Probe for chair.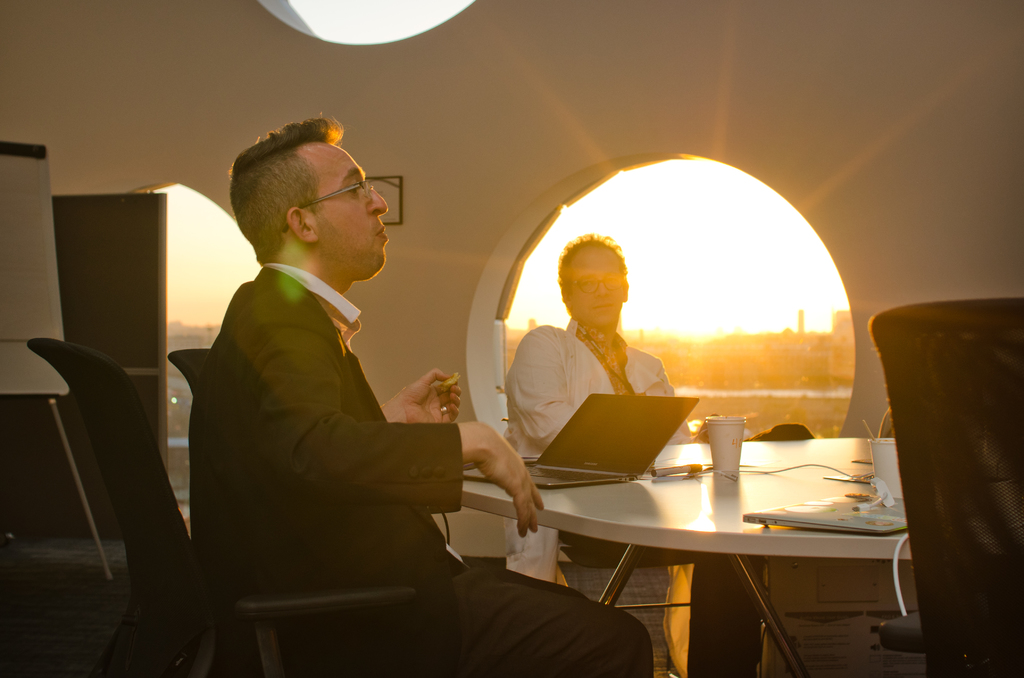
Probe result: Rect(853, 293, 1023, 675).
